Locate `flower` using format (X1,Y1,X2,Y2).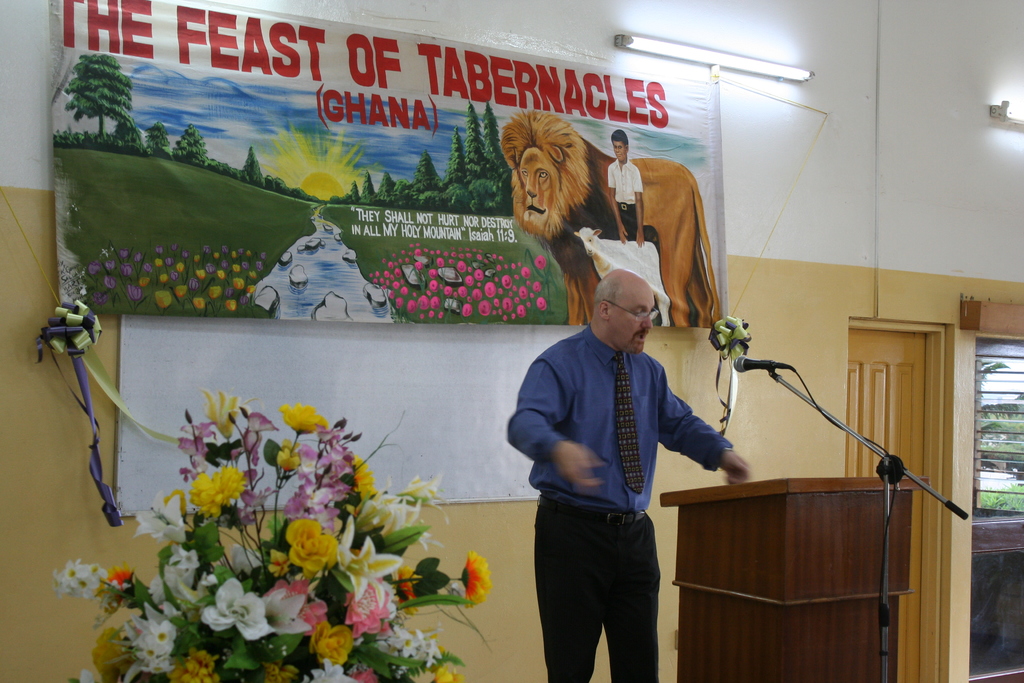
(87,260,102,279).
